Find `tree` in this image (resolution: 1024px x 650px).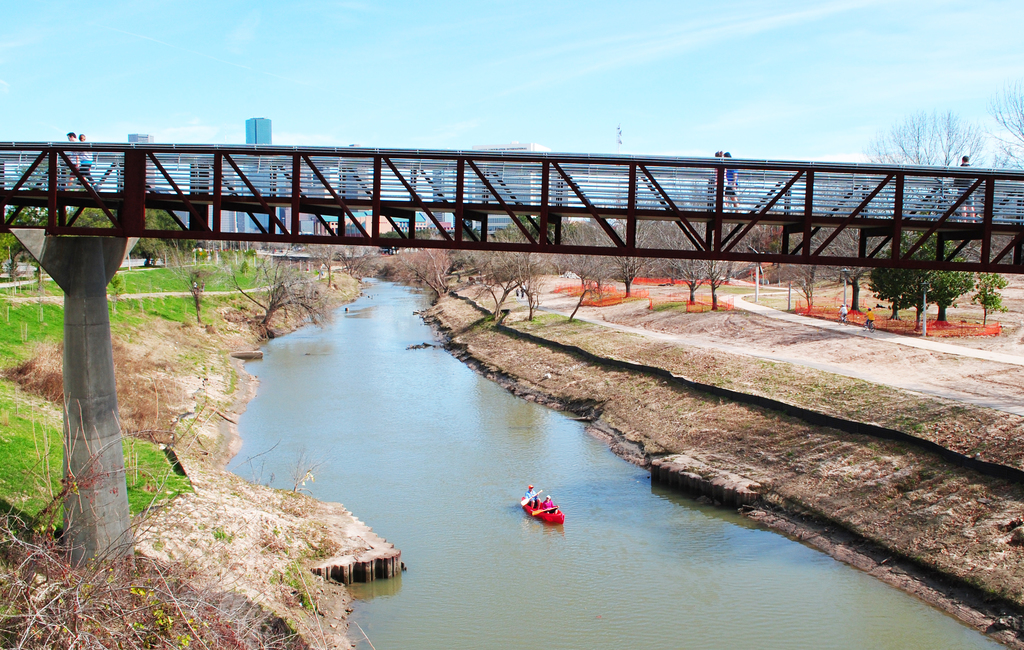
(867,109,990,223).
